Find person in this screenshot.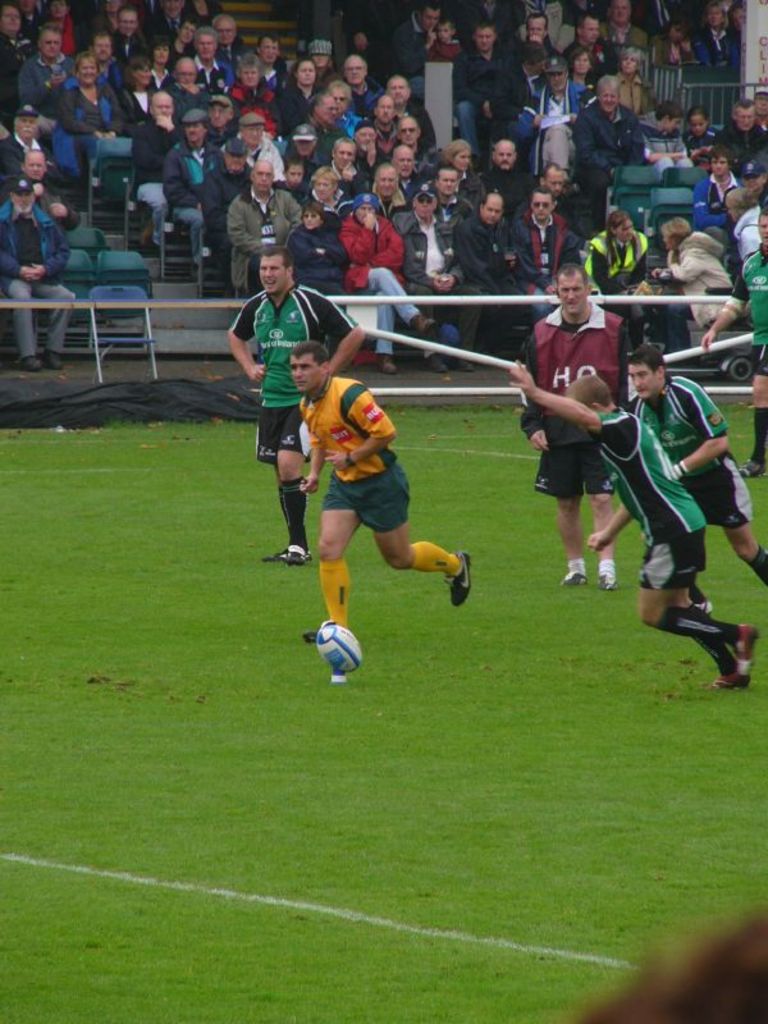
The bounding box for person is region(301, 351, 471, 669).
